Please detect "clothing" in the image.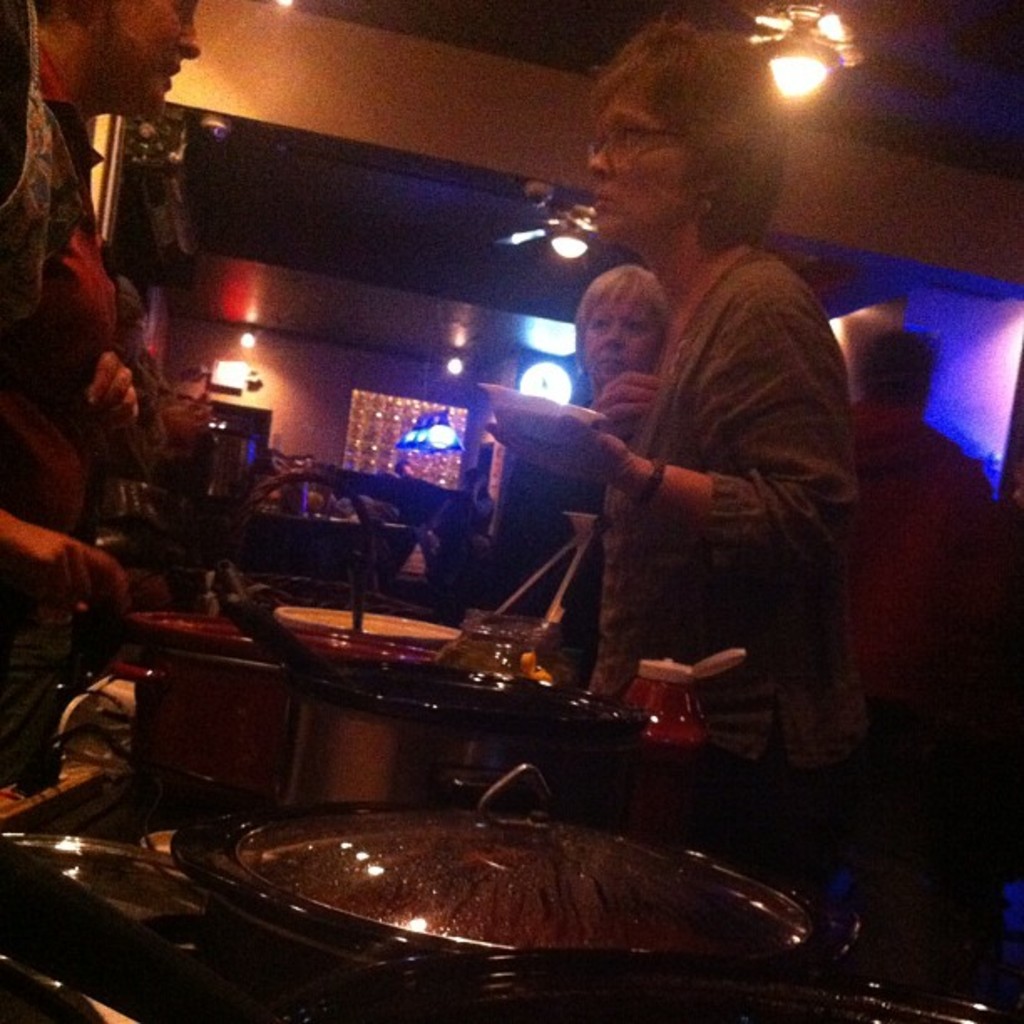
{"left": 0, "top": 95, "right": 124, "bottom": 778}.
